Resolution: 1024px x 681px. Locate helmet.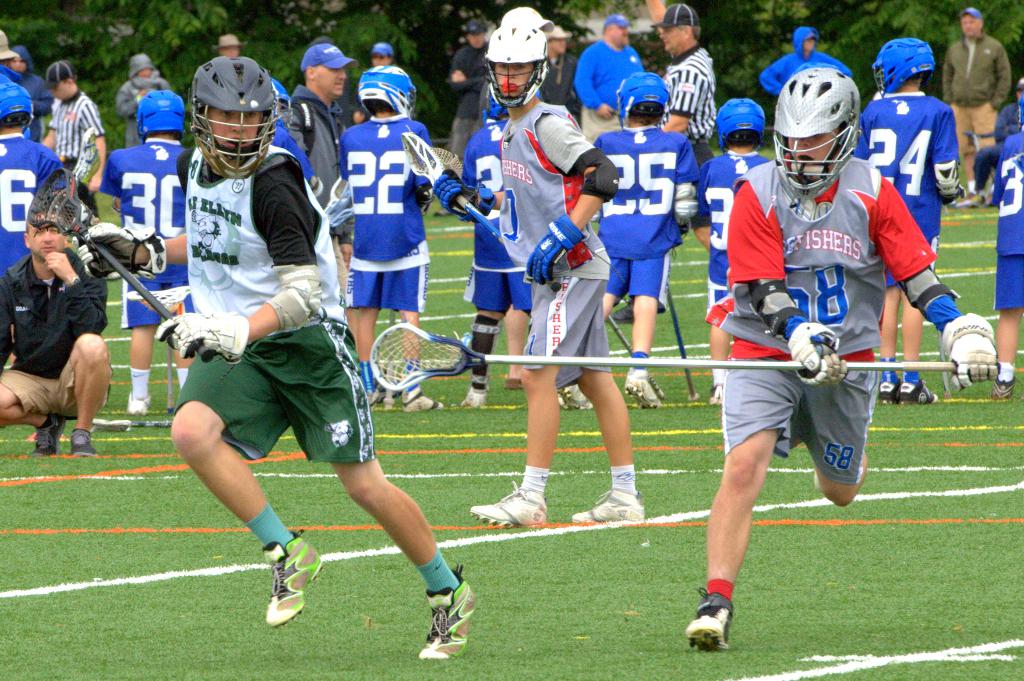
box(484, 28, 582, 102).
